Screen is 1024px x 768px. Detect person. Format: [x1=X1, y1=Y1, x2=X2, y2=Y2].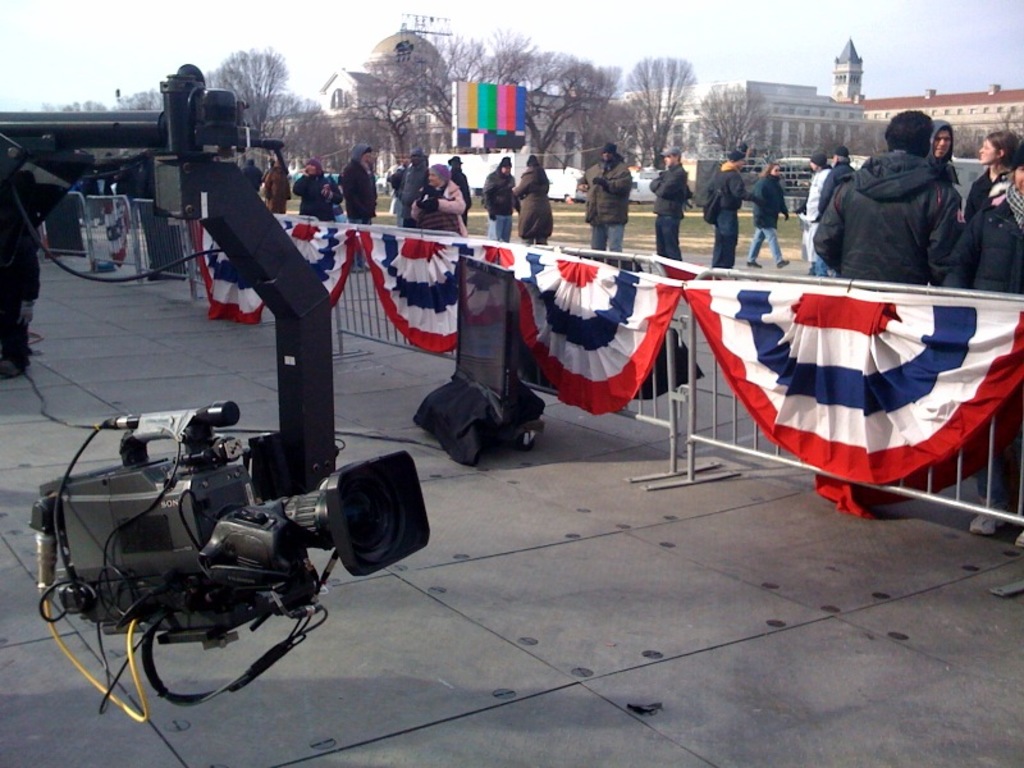
[x1=479, y1=150, x2=520, y2=246].
